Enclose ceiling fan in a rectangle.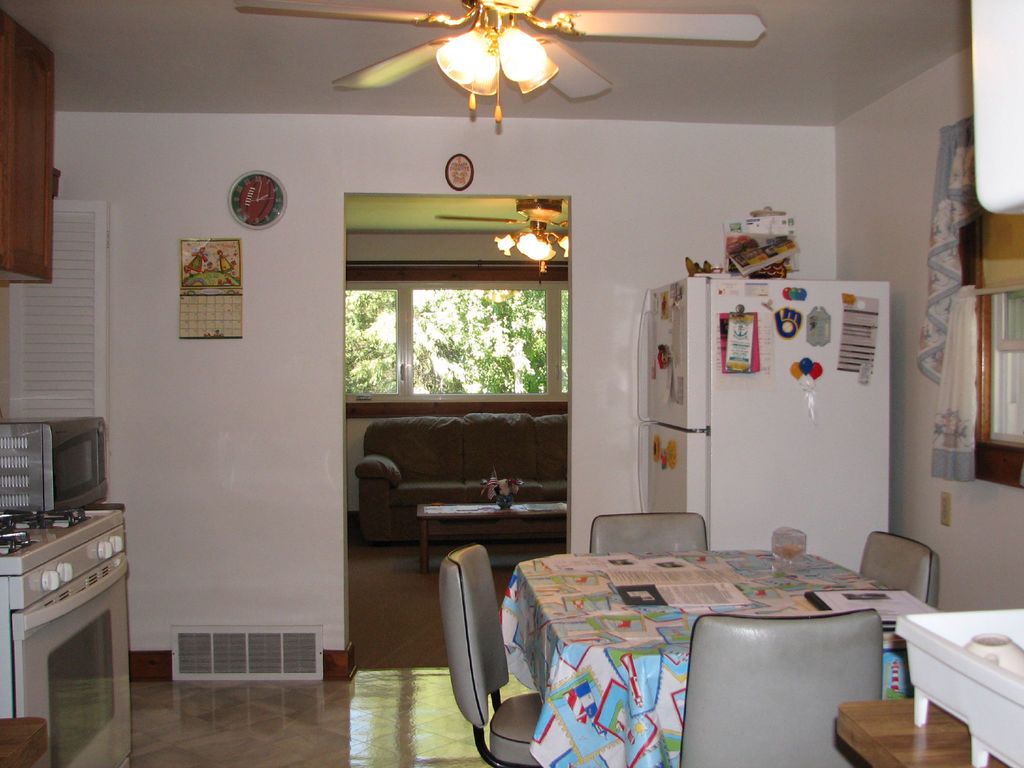
[234, 0, 766, 124].
